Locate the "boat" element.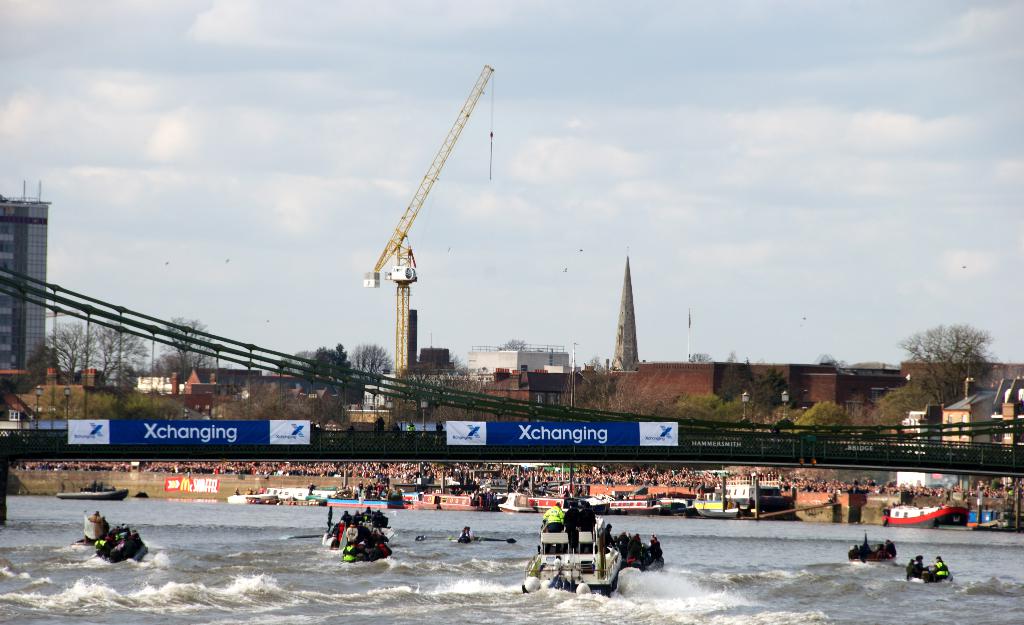
Element bbox: left=455, top=529, right=473, bottom=547.
